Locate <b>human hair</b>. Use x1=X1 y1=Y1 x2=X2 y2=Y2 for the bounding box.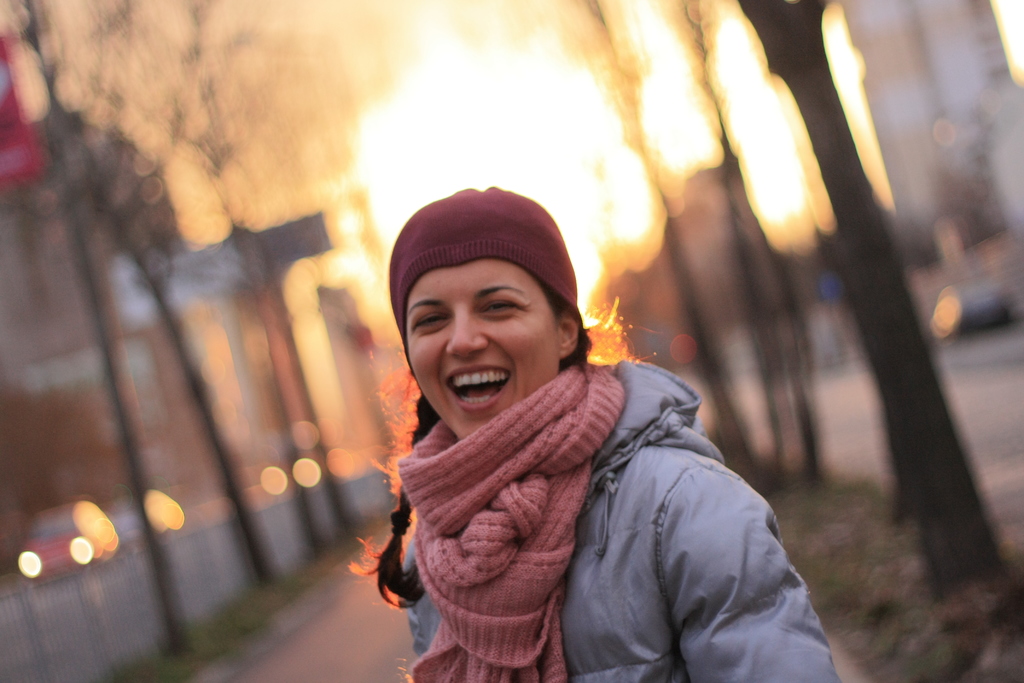
x1=339 y1=283 x2=624 y2=604.
